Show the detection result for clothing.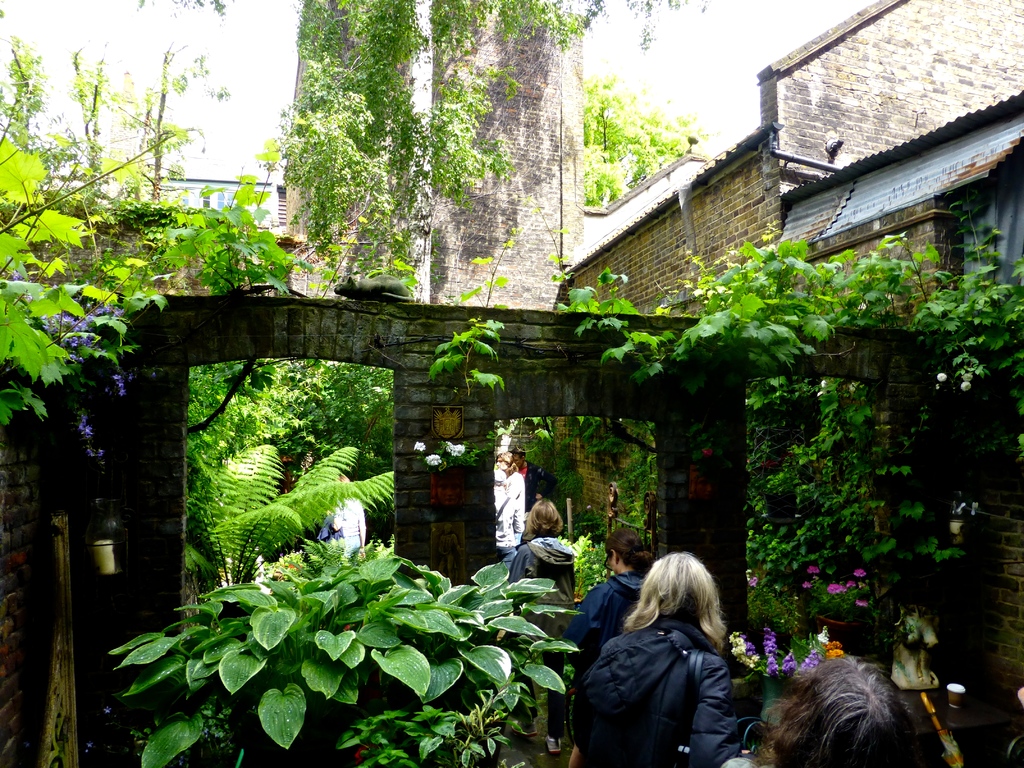
region(565, 565, 650, 684).
